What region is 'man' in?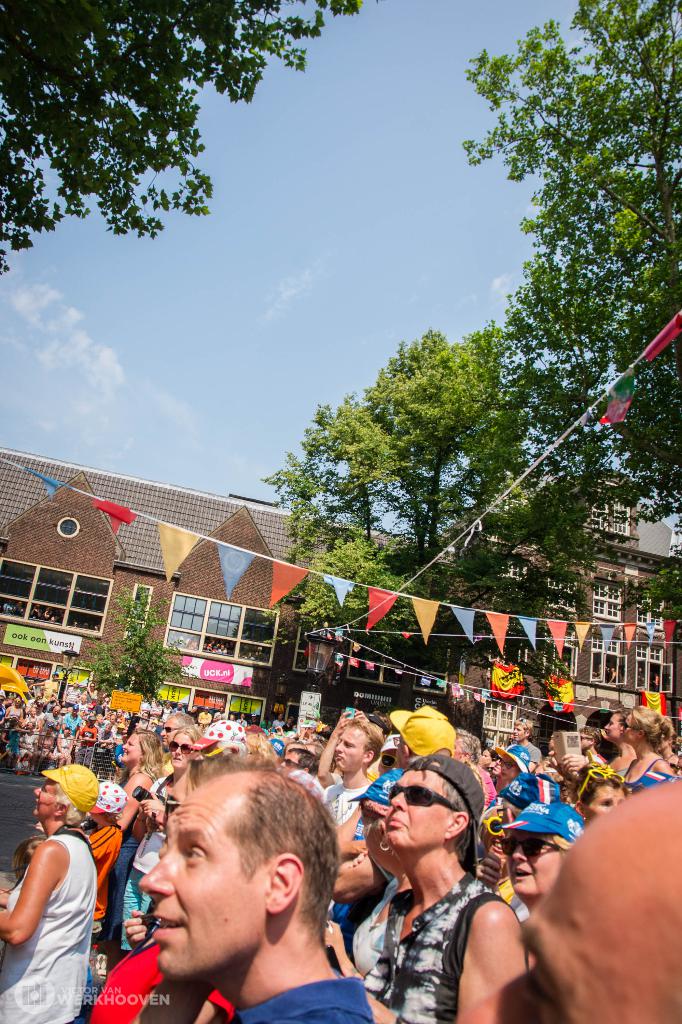
319, 724, 387, 842.
